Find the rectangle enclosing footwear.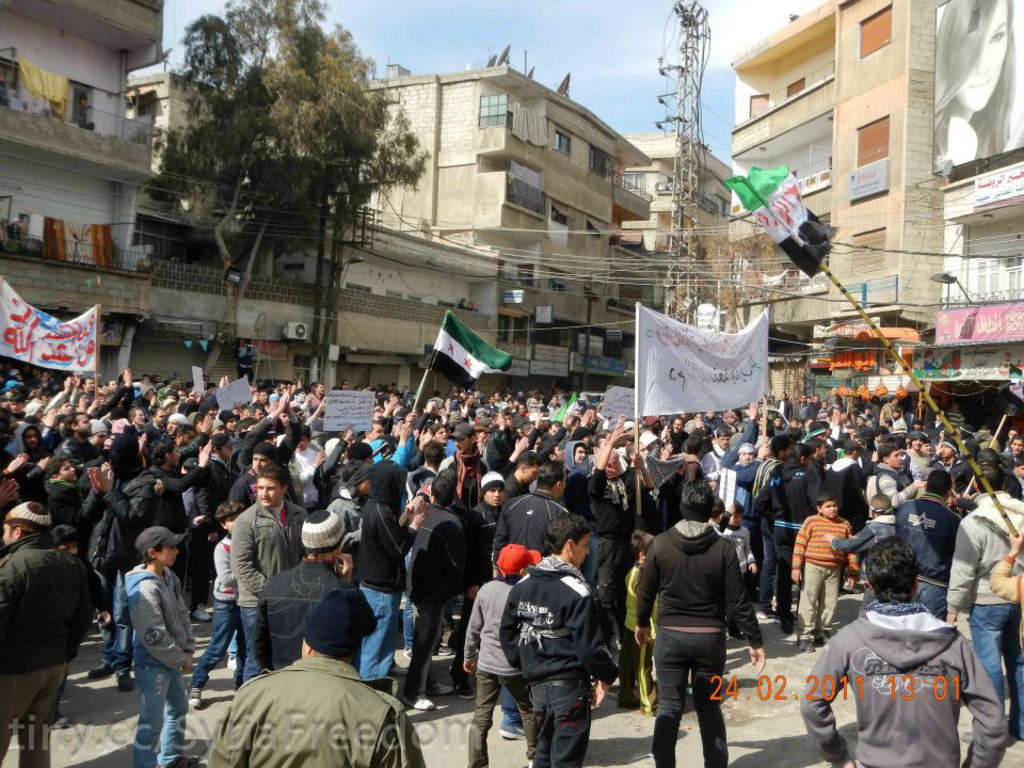
crop(841, 582, 869, 592).
